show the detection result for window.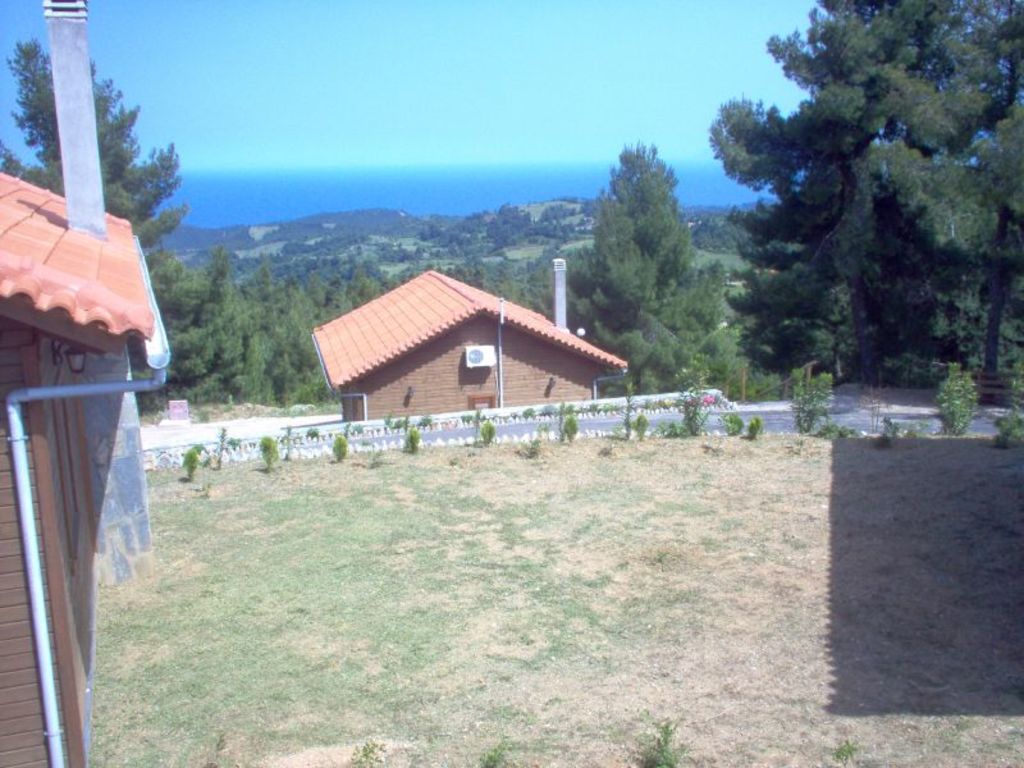
pyautogui.locateOnScreen(50, 367, 82, 559).
